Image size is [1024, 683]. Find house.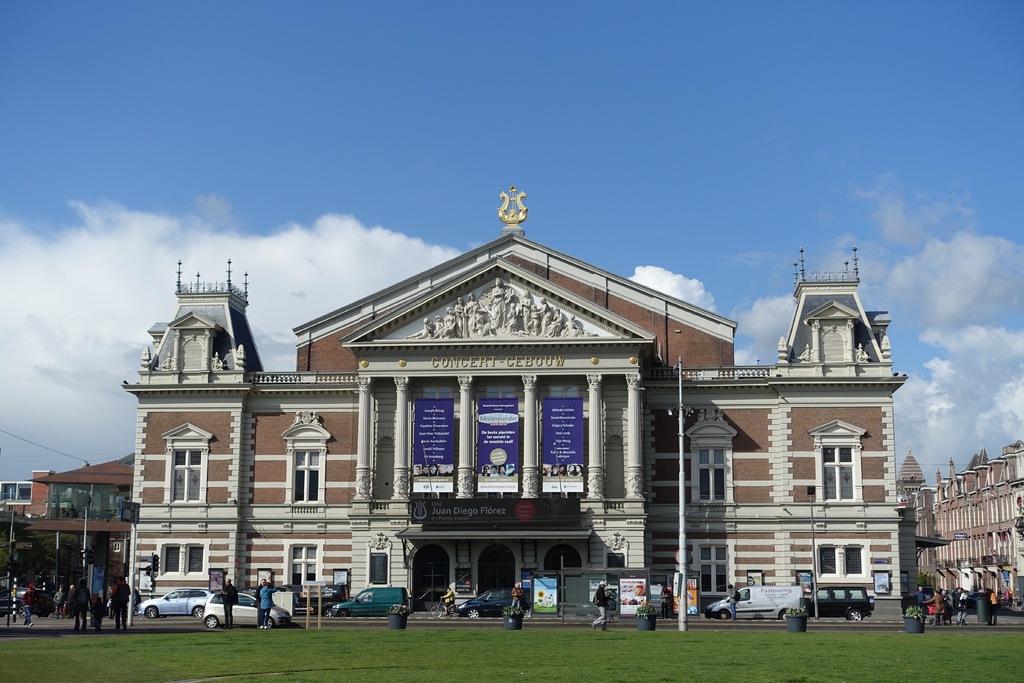
select_region(119, 188, 912, 614).
